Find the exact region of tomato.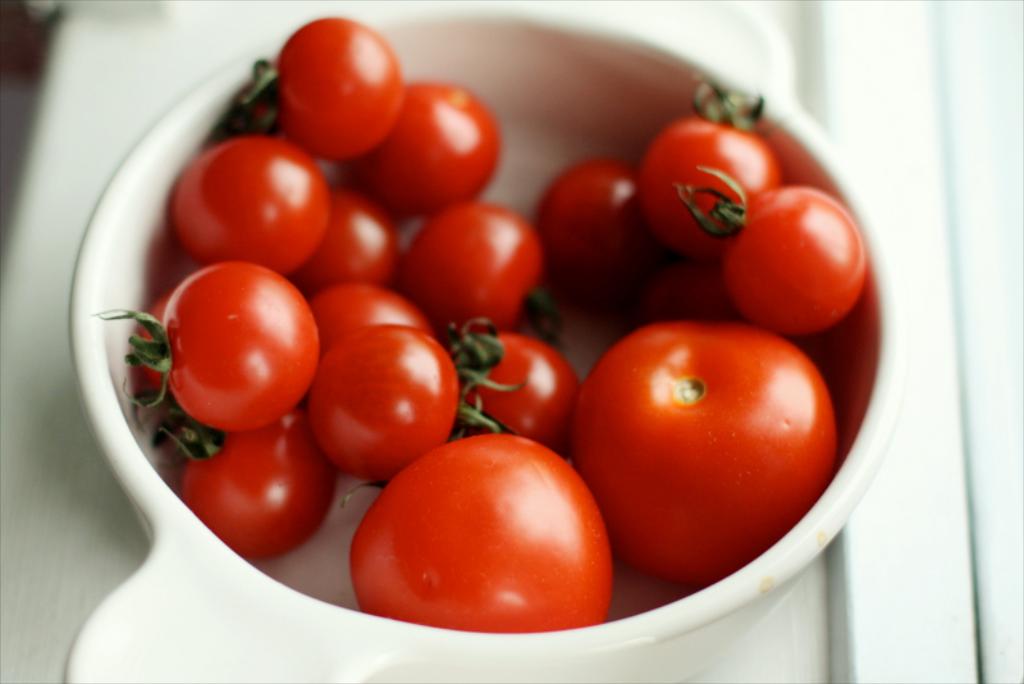
Exact region: {"x1": 646, "y1": 68, "x2": 791, "y2": 256}.
